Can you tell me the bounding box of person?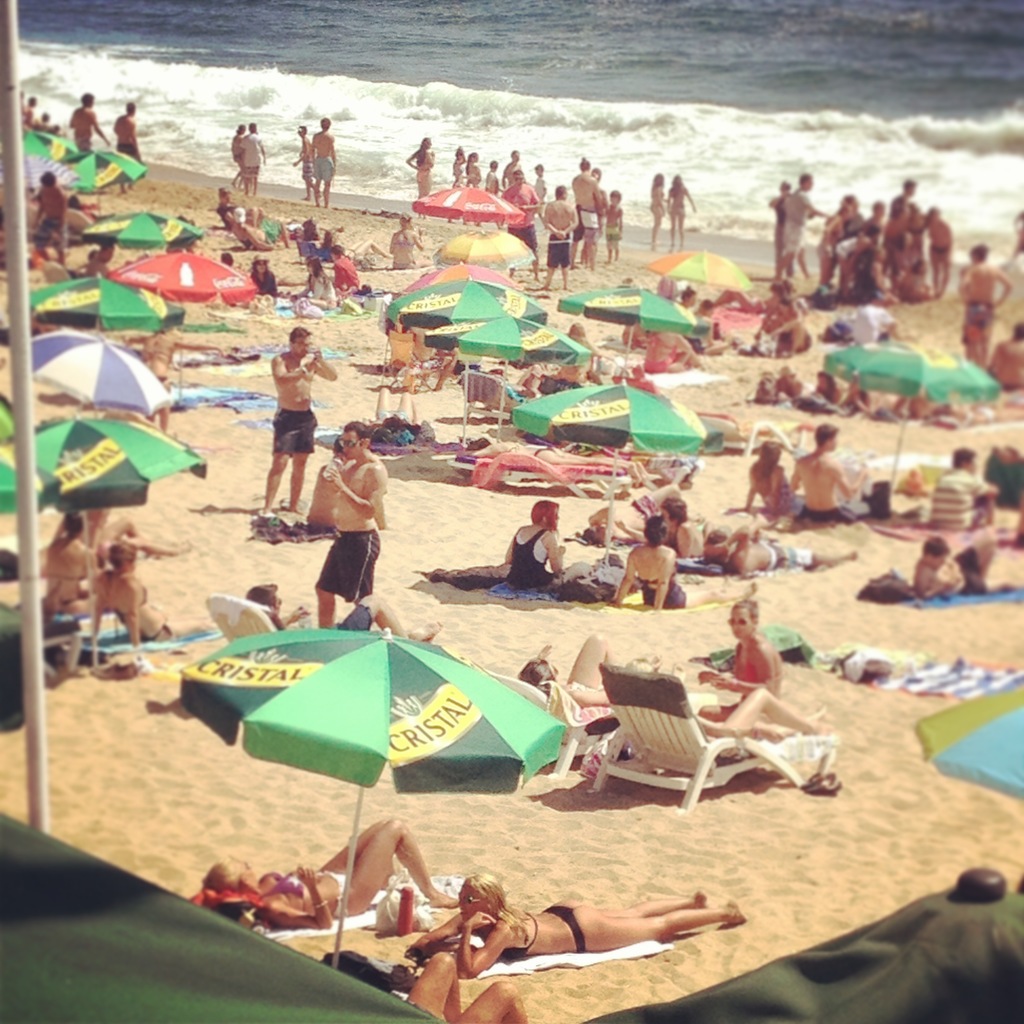
312, 423, 423, 645.
